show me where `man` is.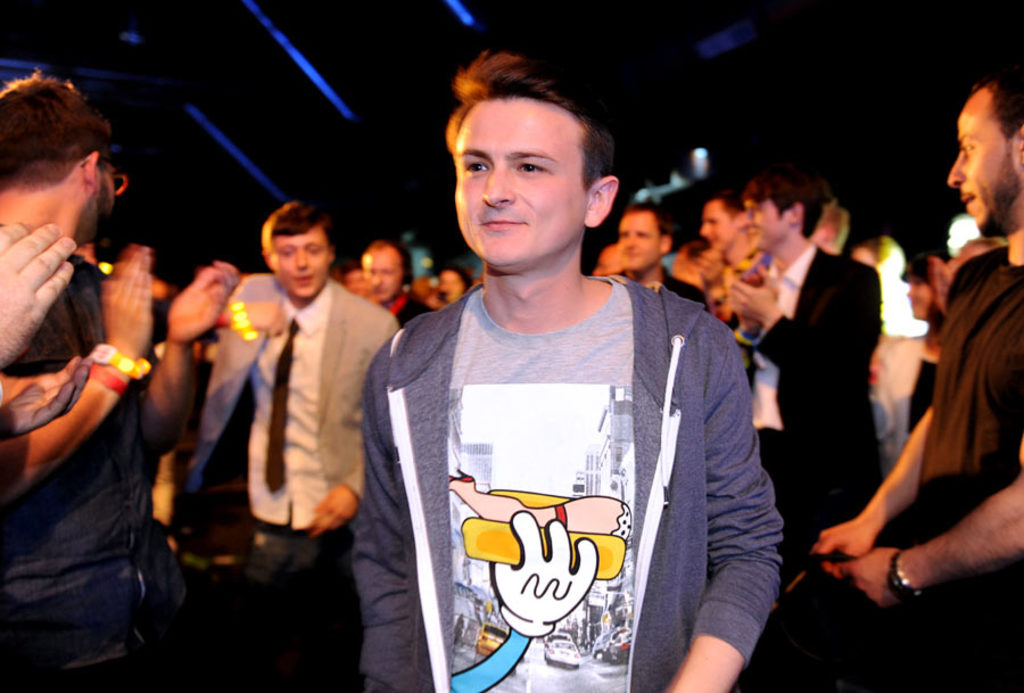
`man` is at bbox=[196, 203, 403, 692].
